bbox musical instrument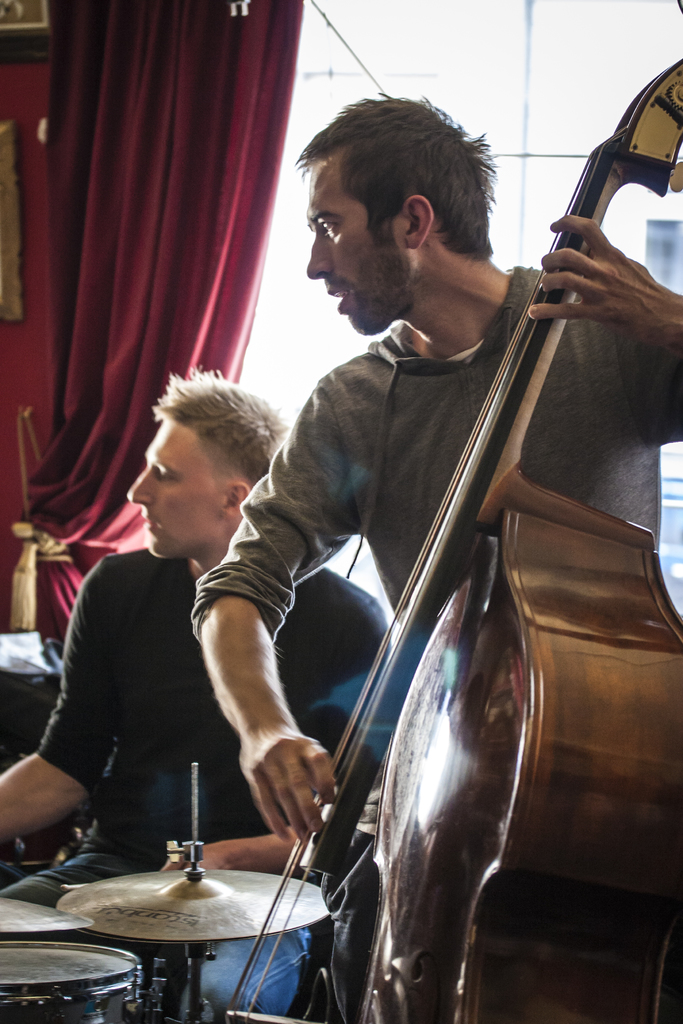
bbox(0, 627, 69, 756)
